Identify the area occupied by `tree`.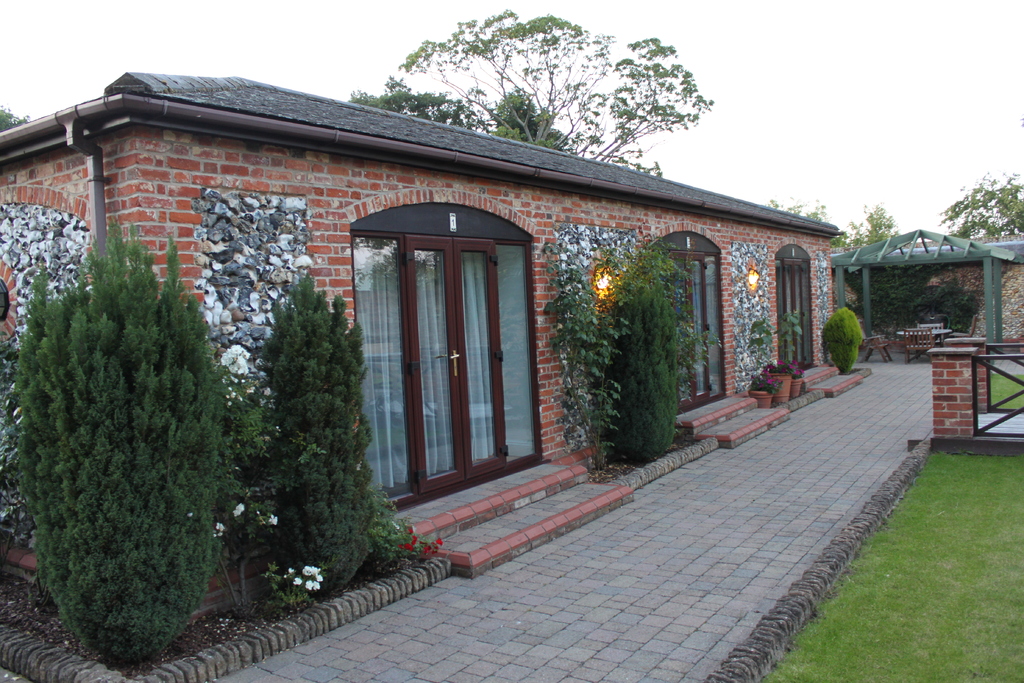
Area: rect(860, 200, 902, 245).
